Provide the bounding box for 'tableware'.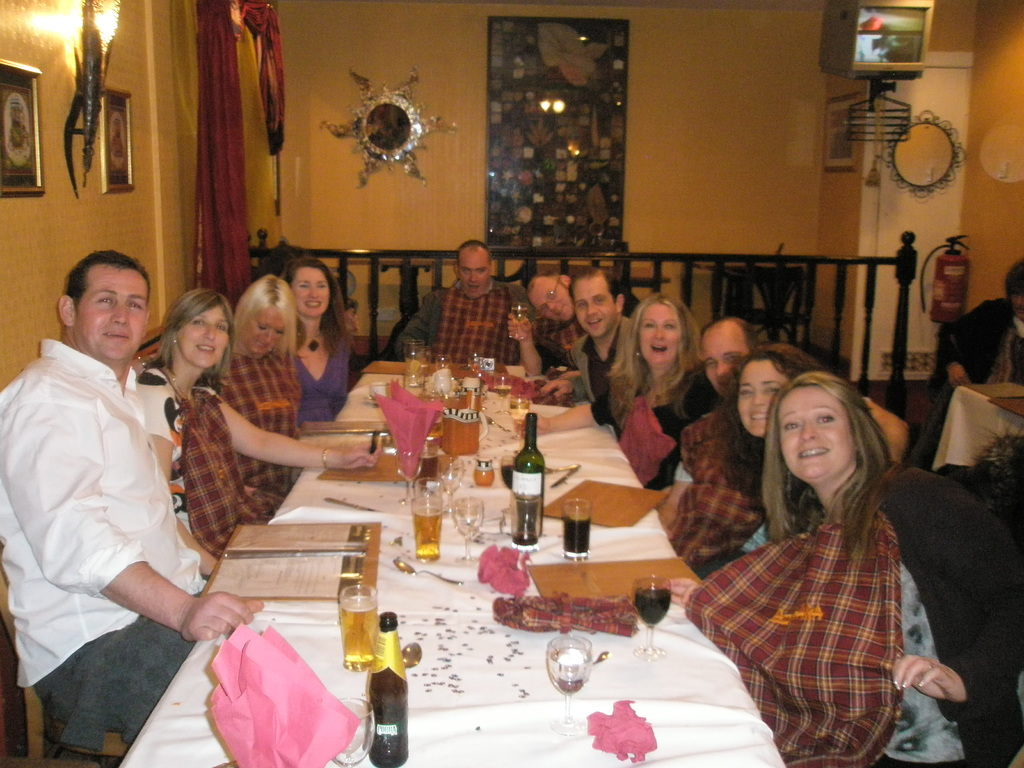
crop(506, 401, 532, 438).
